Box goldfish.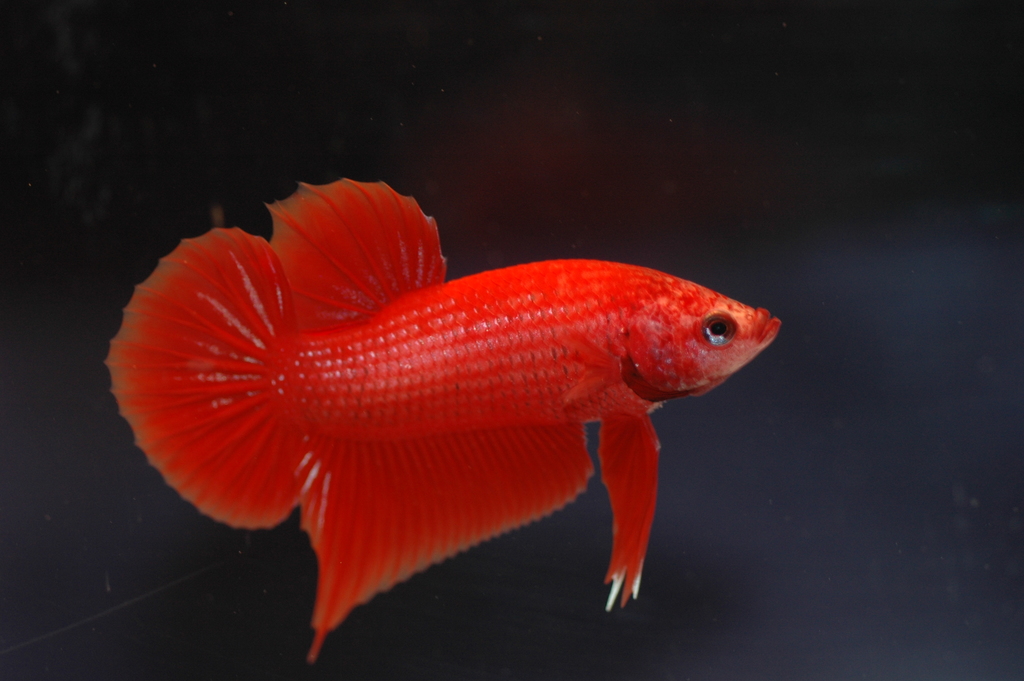
<box>106,181,774,654</box>.
